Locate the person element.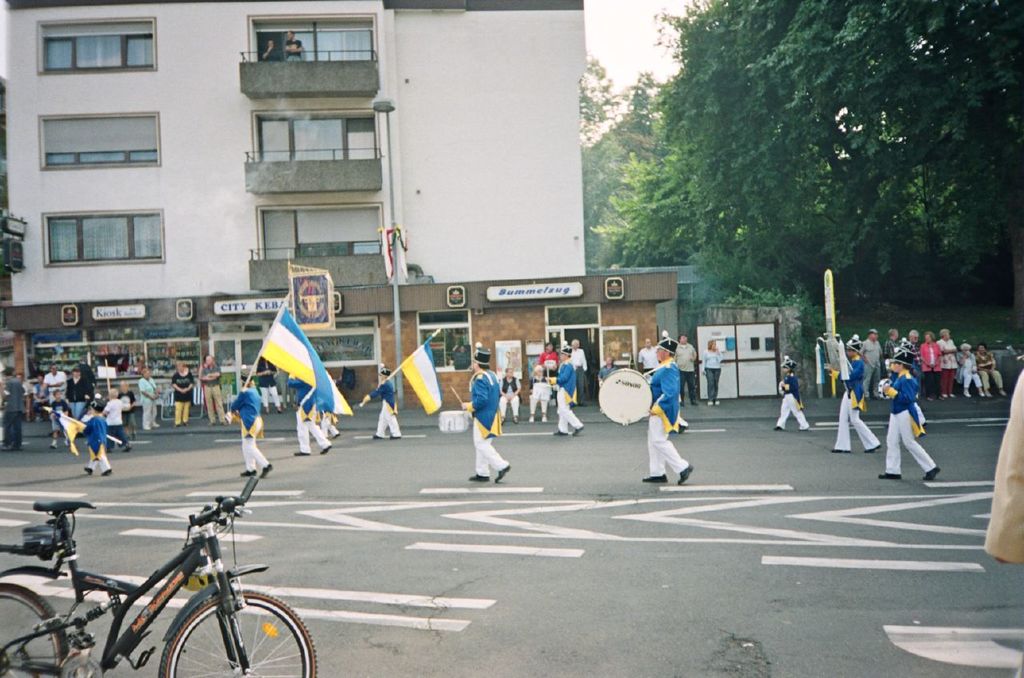
Element bbox: x1=103, y1=390, x2=134, y2=452.
